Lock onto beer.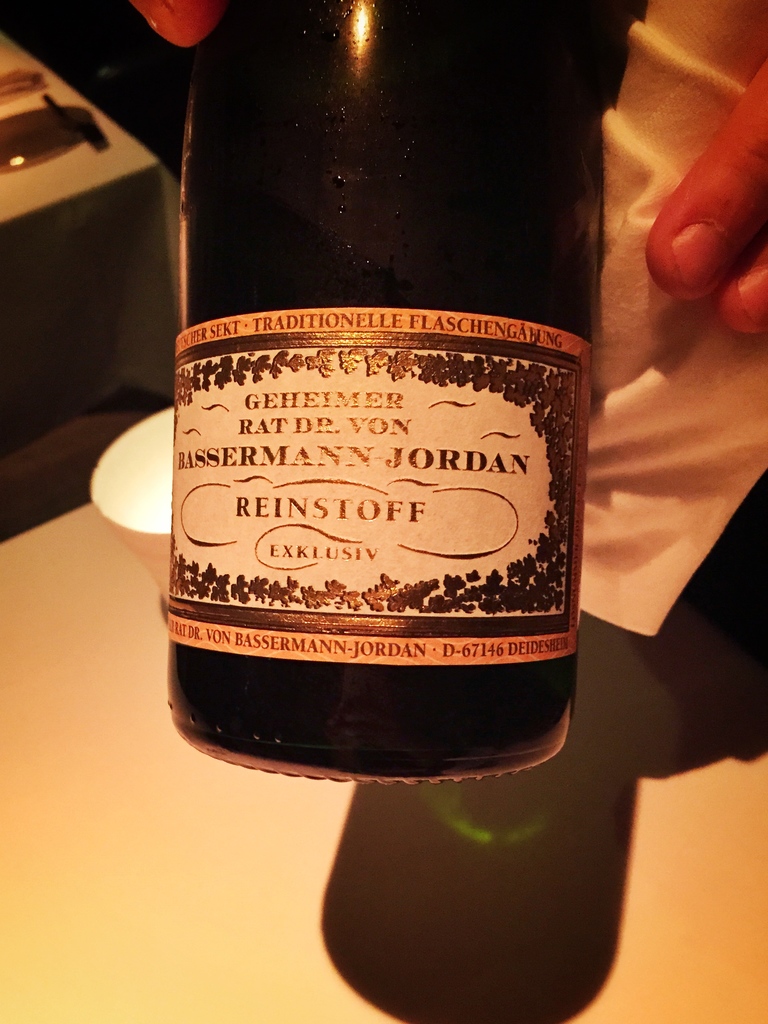
Locked: 179,0,575,780.
